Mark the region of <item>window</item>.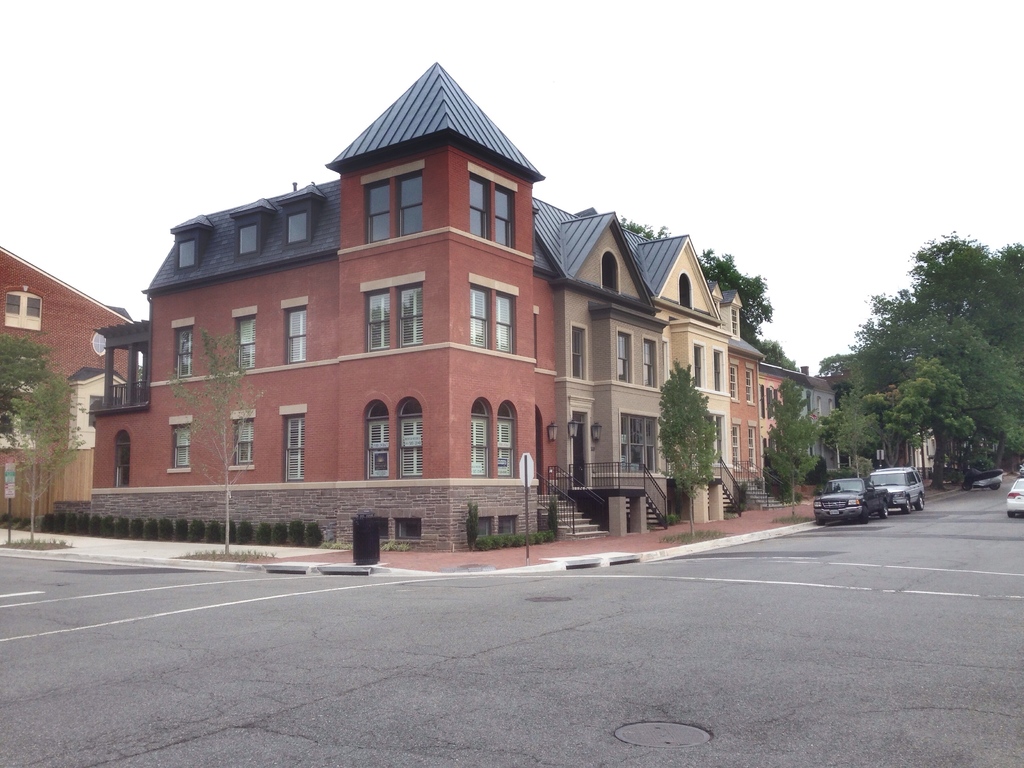
Region: bbox=[282, 298, 305, 363].
